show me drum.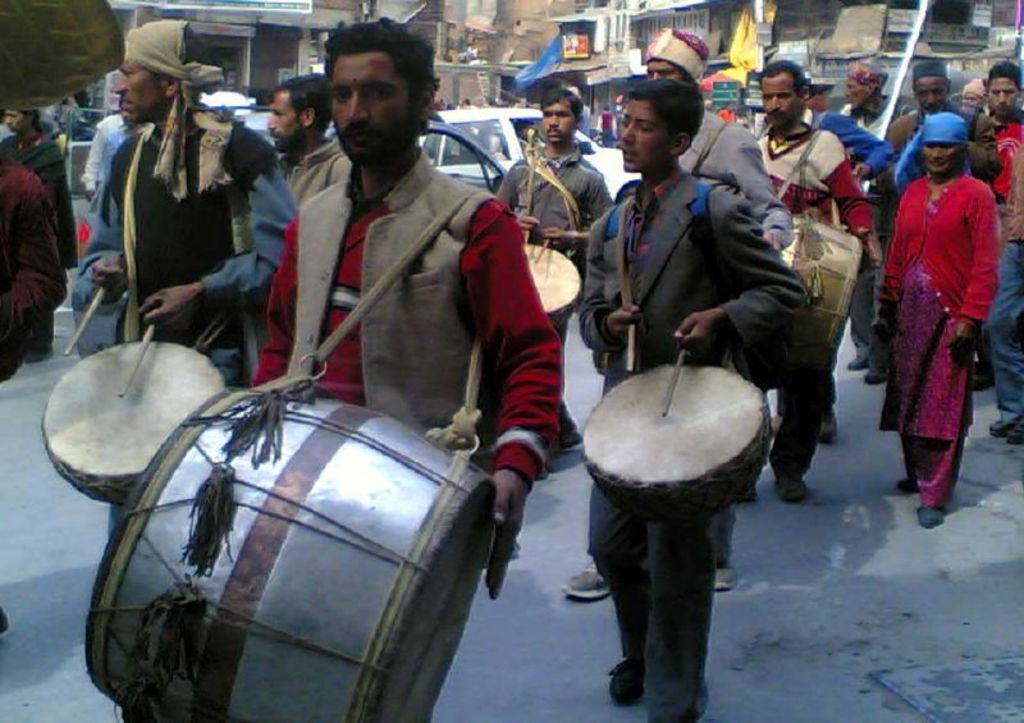
drum is here: pyautogui.locateOnScreen(38, 331, 232, 512).
